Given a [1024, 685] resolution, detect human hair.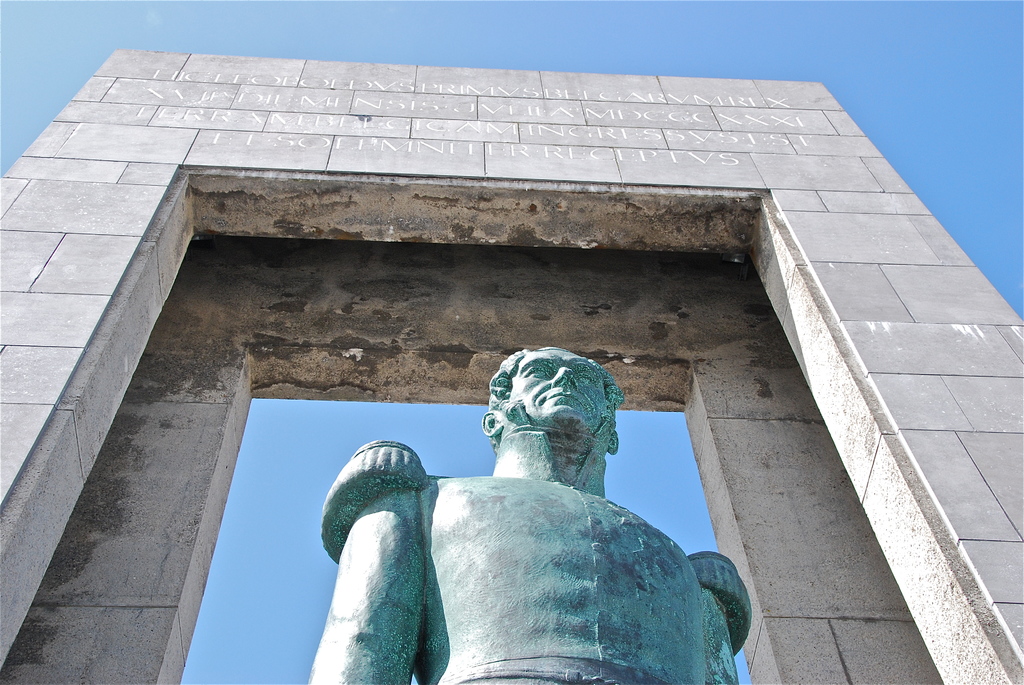
bbox=(489, 343, 624, 431).
